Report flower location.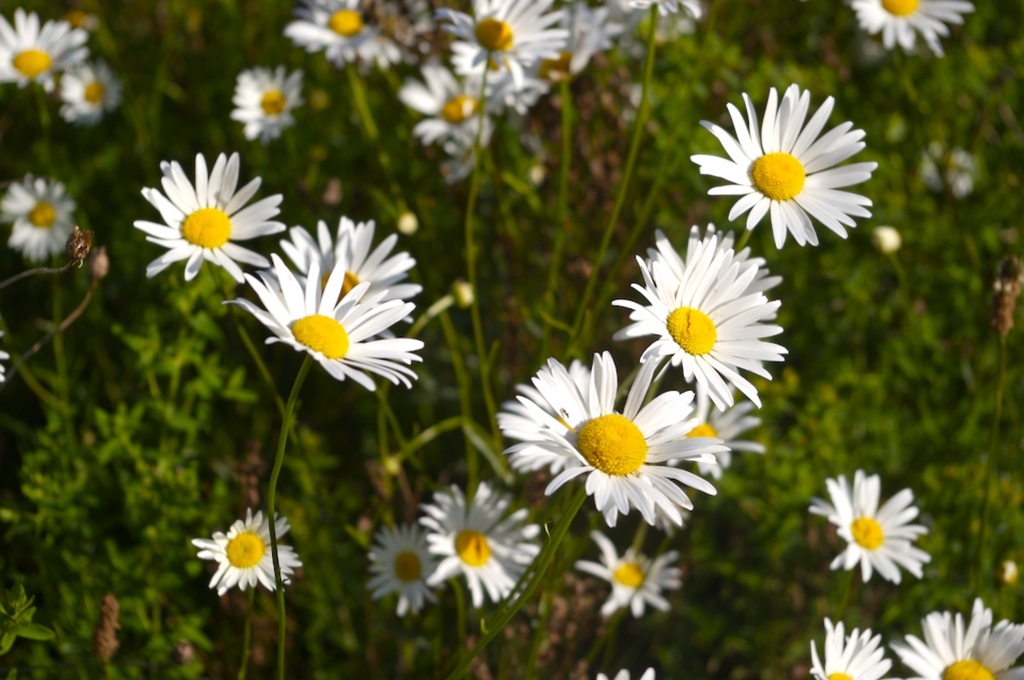
Report: box=[357, 519, 449, 620].
